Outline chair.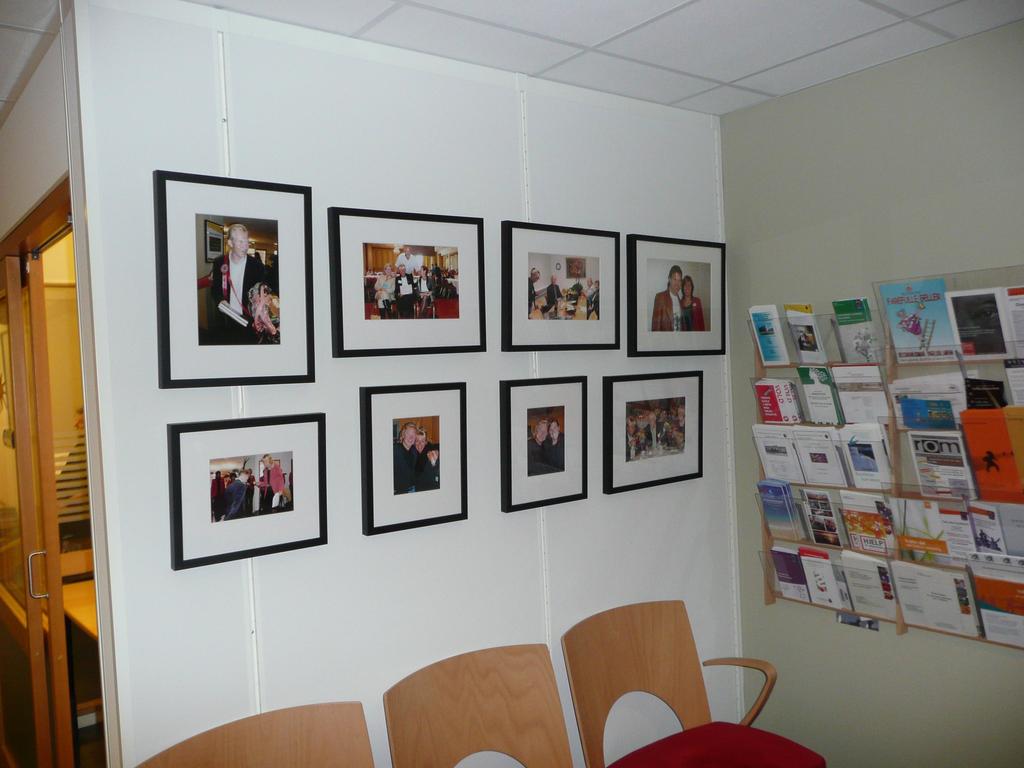
Outline: locate(543, 595, 760, 743).
